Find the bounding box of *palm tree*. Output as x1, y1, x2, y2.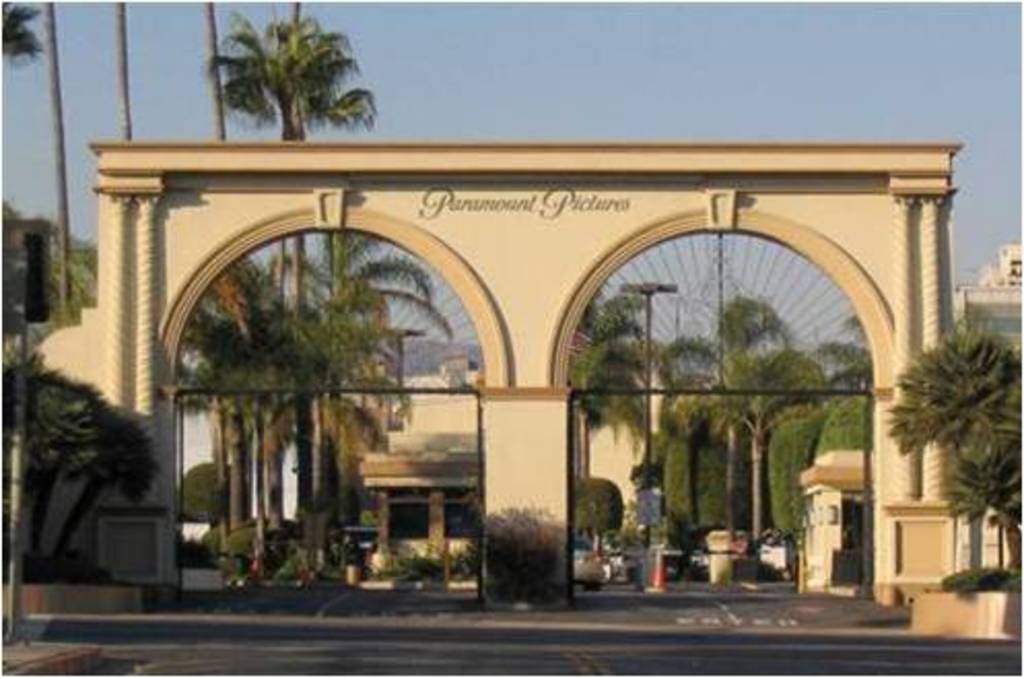
288, 225, 441, 392.
